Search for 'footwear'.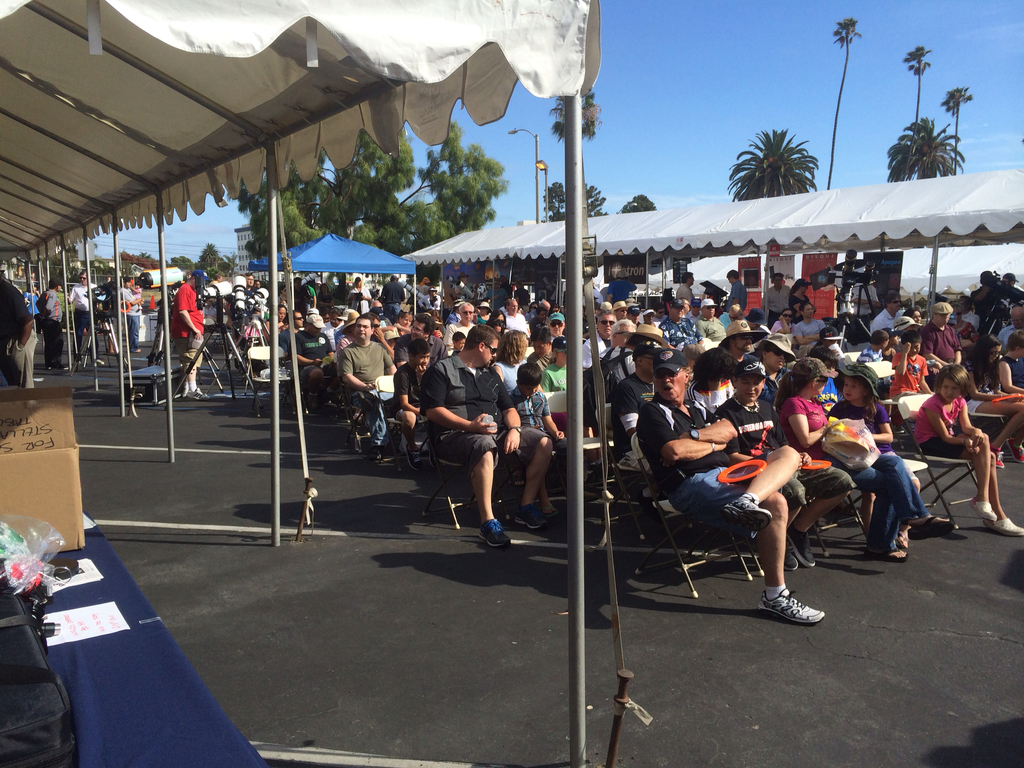
Found at box(787, 523, 816, 572).
